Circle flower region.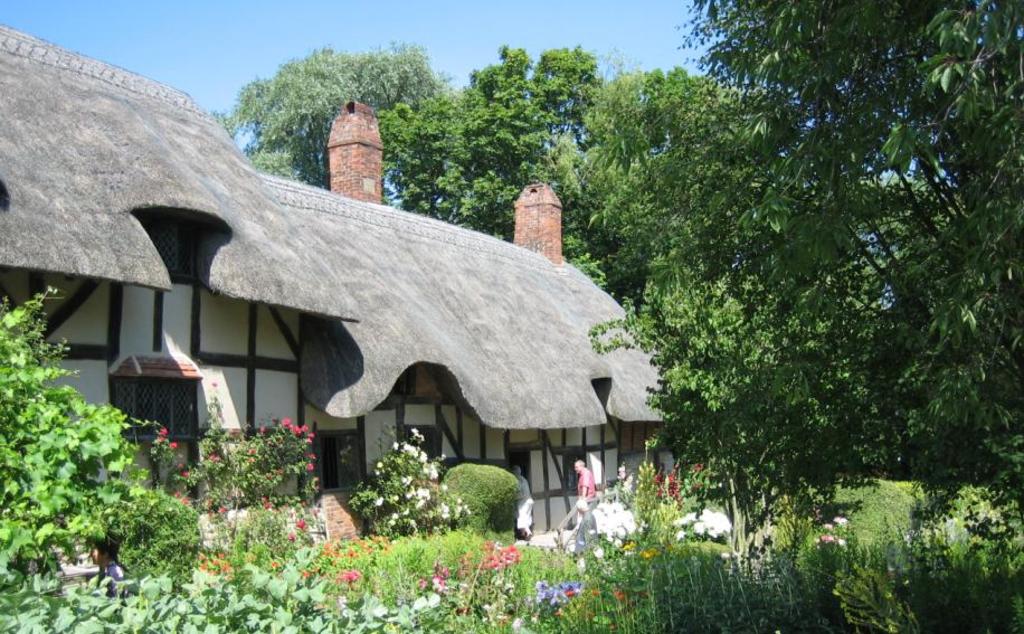
Region: [left=157, top=426, right=167, bottom=439].
